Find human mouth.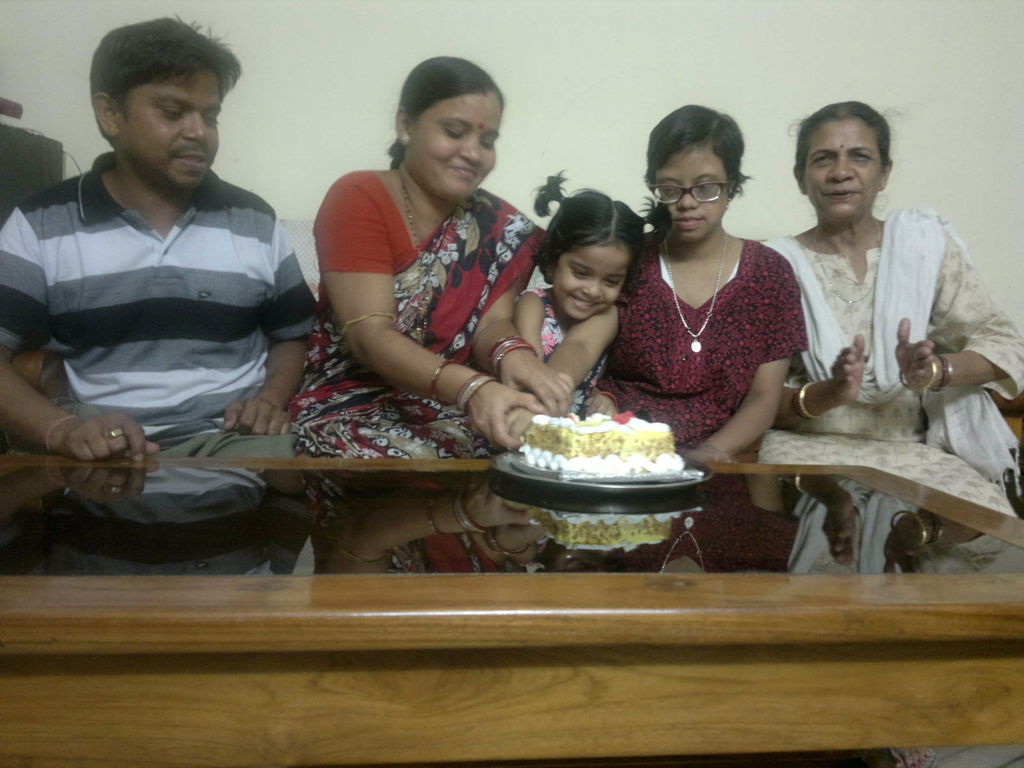
822:189:857:193.
